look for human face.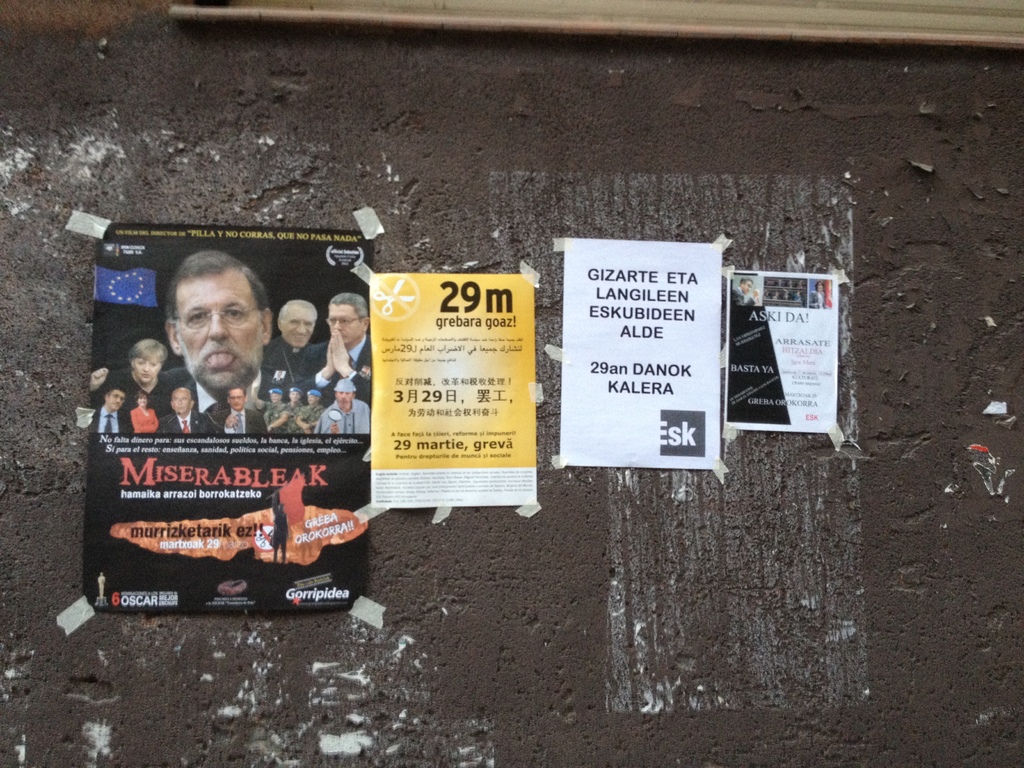
Found: 172:387:192:412.
